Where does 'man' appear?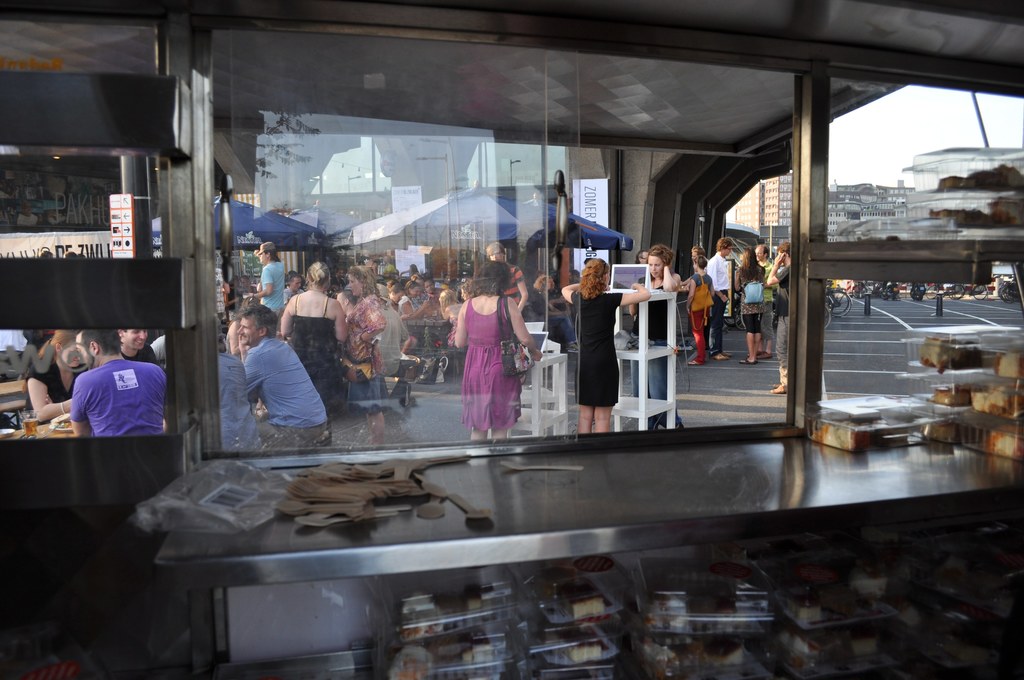
Appears at (761,239,795,392).
